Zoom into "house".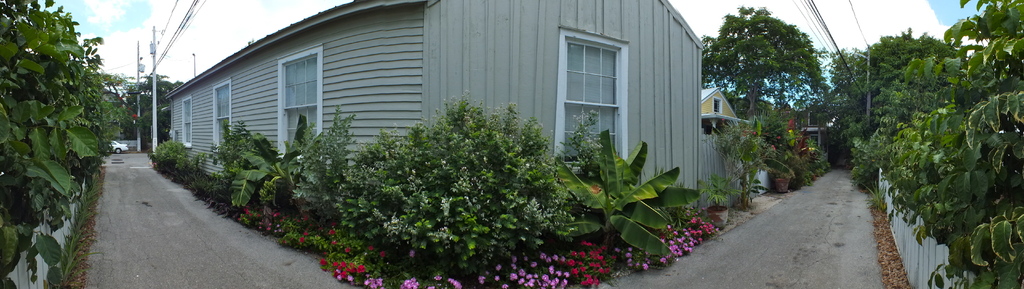
Zoom target: (left=158, top=0, right=720, bottom=215).
